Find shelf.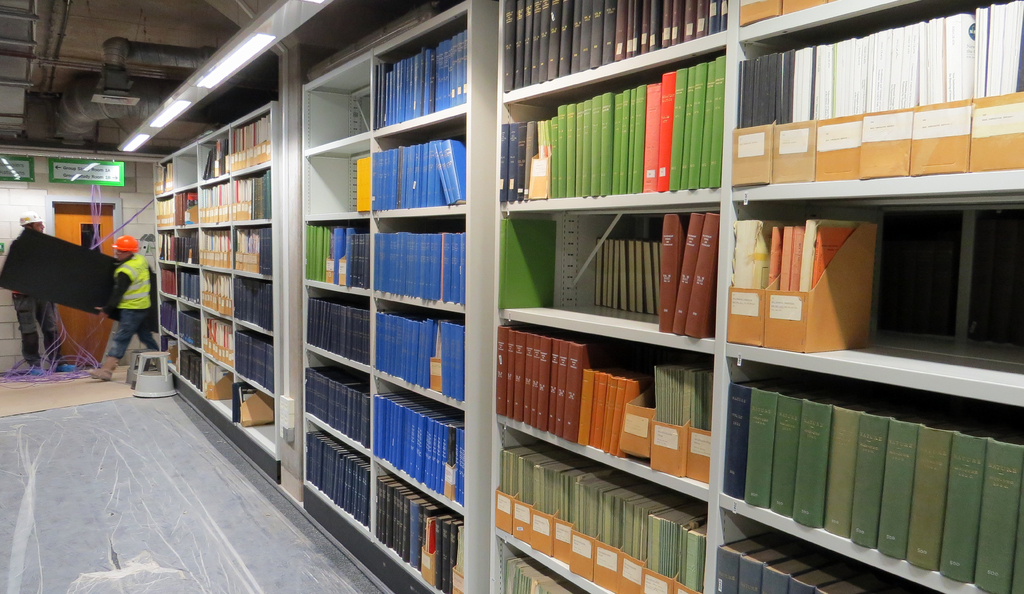
<bbox>151, 104, 282, 472</bbox>.
